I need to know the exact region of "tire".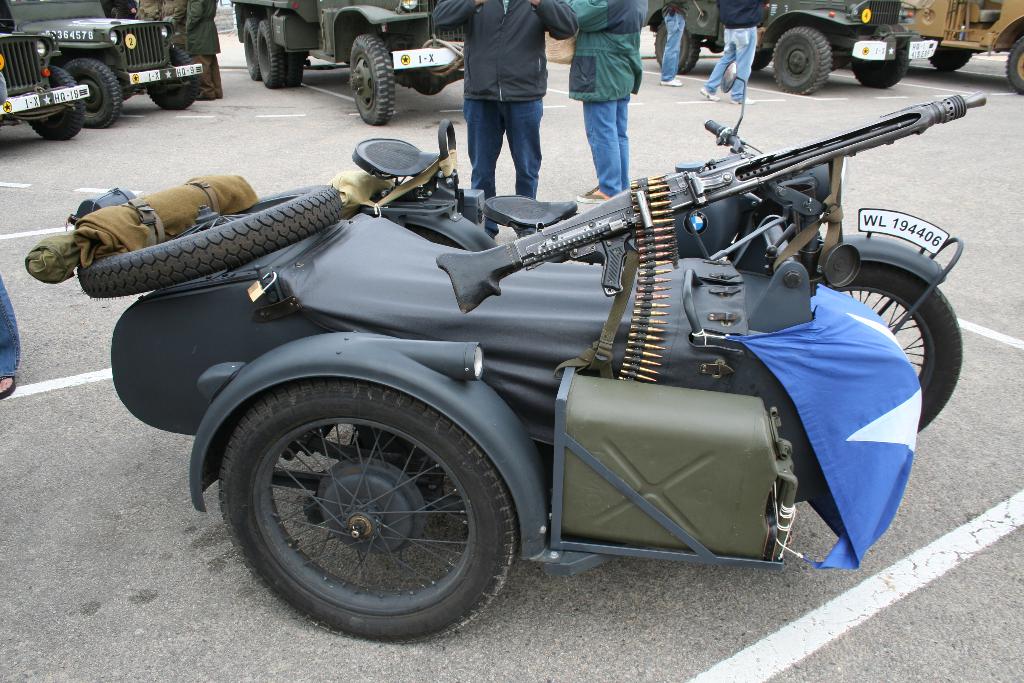
Region: x1=70, y1=58, x2=120, y2=131.
